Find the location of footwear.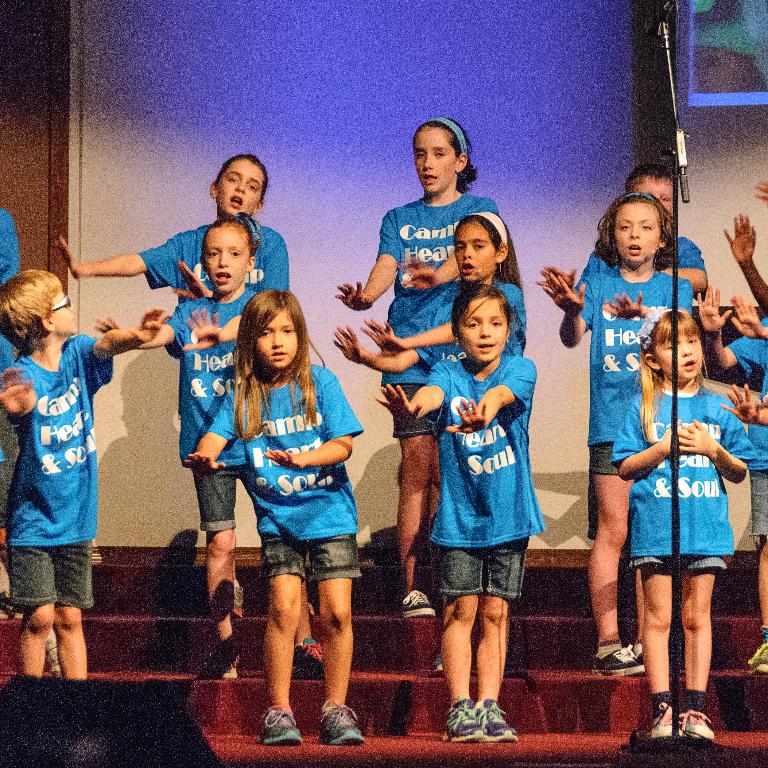
Location: (left=317, top=700, right=374, bottom=748).
